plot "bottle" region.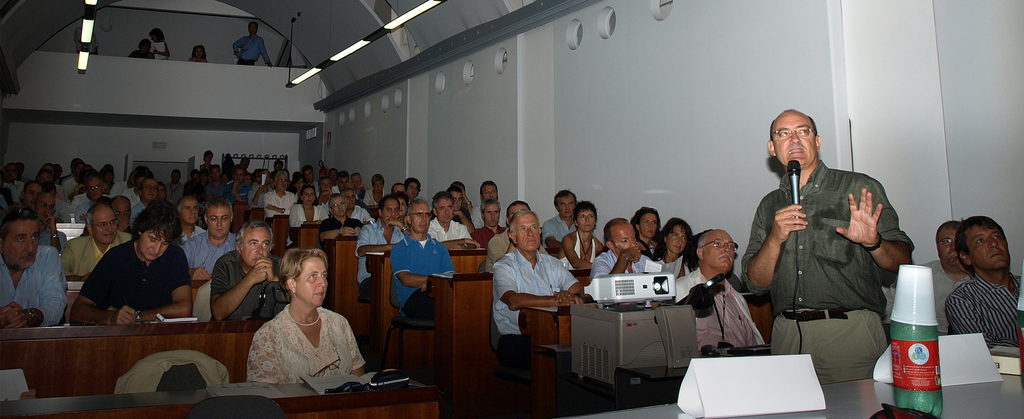
Plotted at bbox=[1019, 313, 1023, 386].
